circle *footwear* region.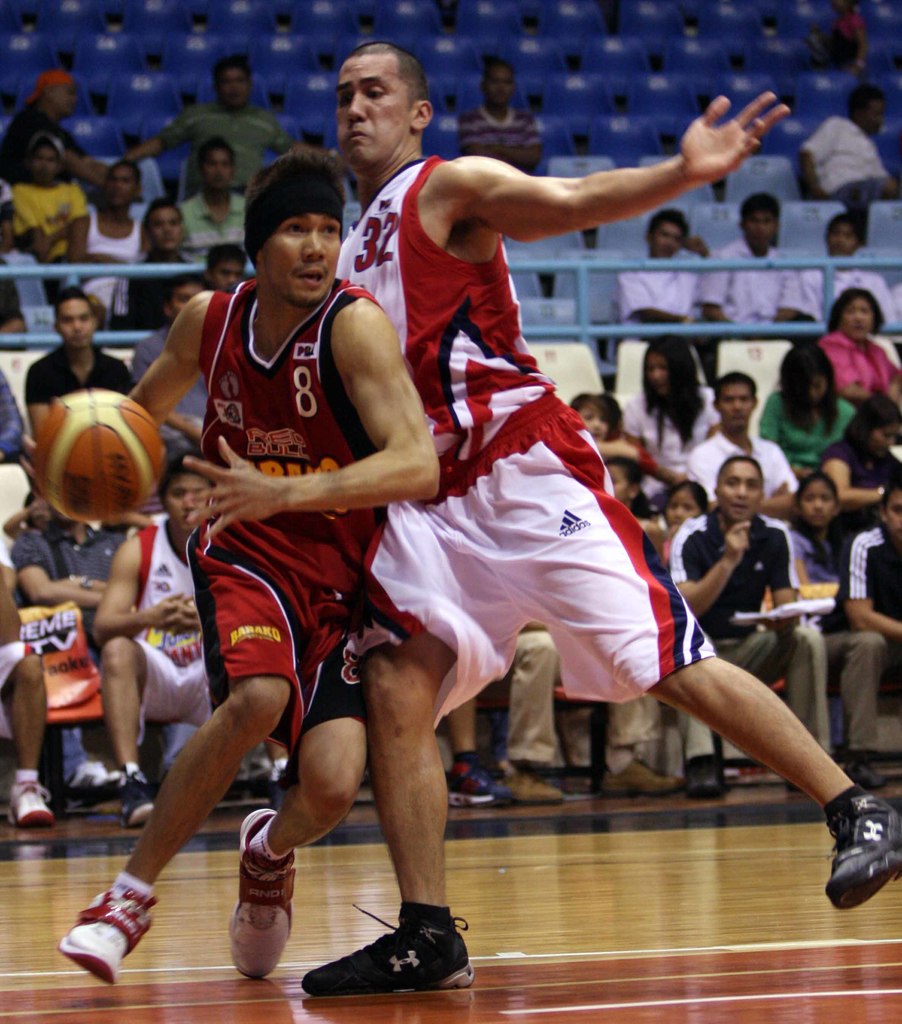
Region: 494:756:558:807.
